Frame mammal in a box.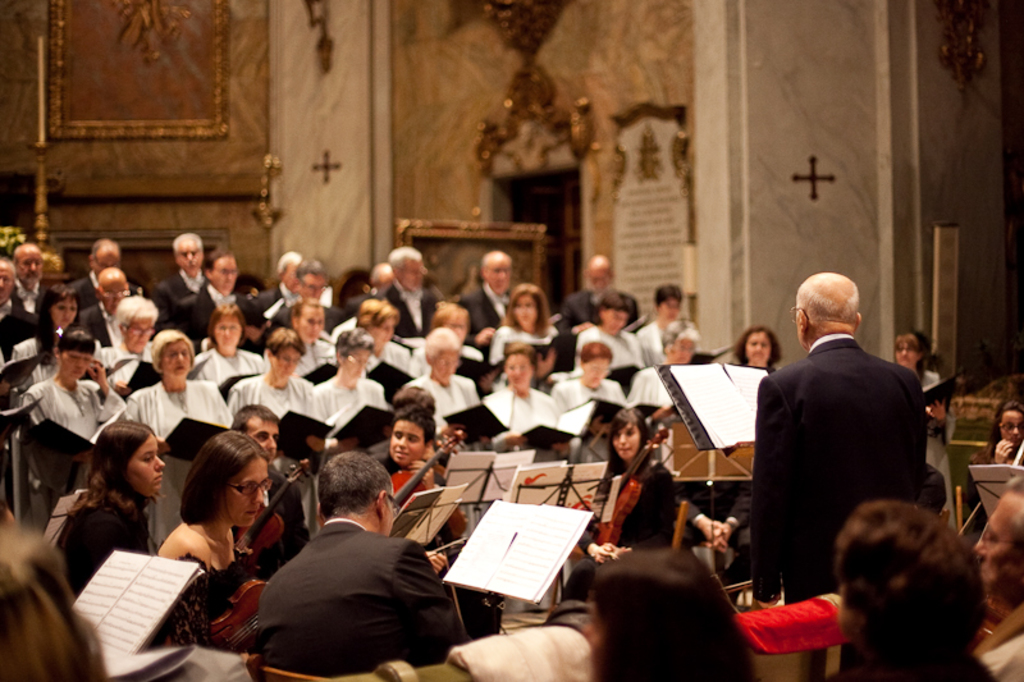
rect(371, 394, 452, 513).
